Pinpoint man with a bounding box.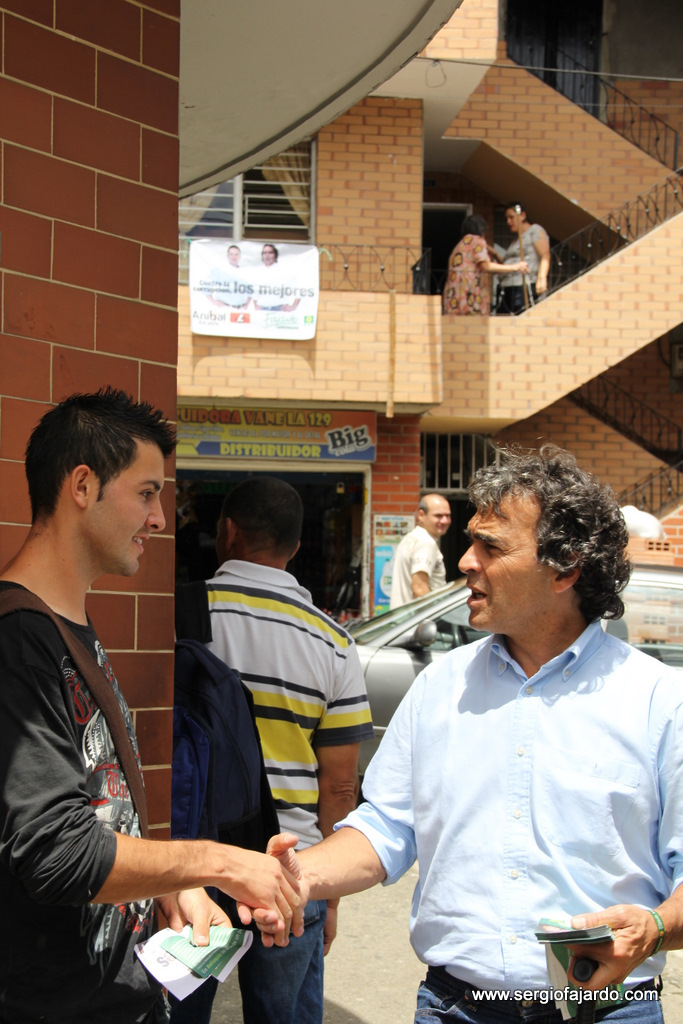
[left=0, top=383, right=301, bottom=1023].
